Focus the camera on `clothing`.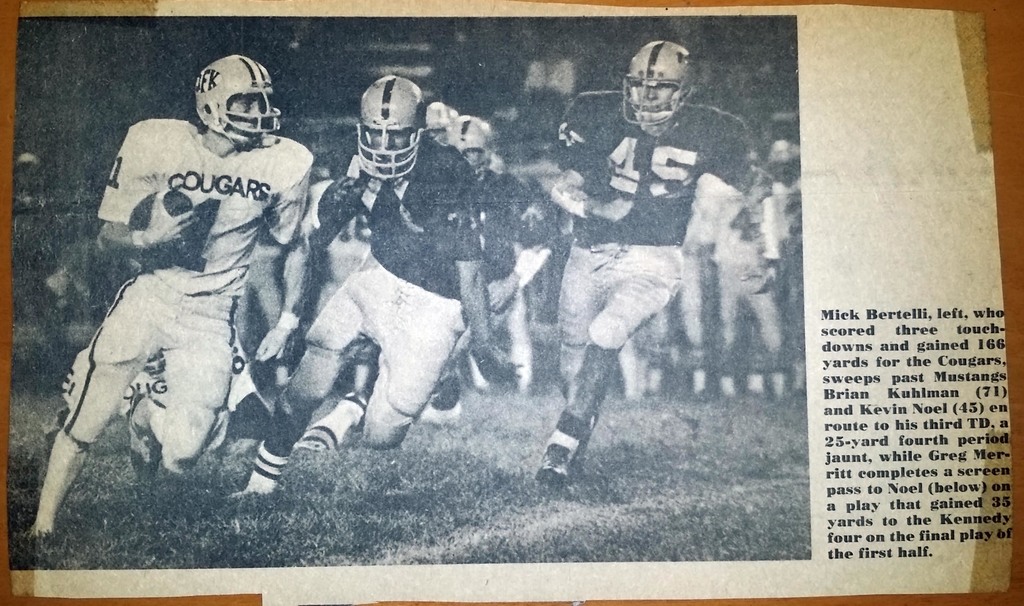
Focus region: pyautogui.locateOnScreen(312, 138, 488, 450).
